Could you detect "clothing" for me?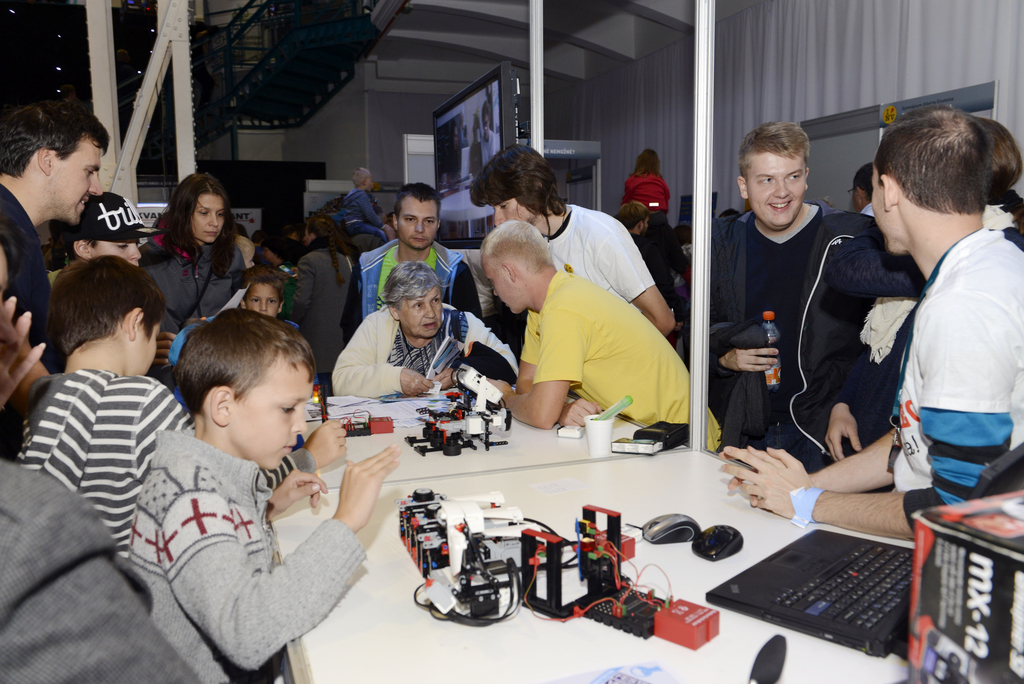
Detection result: left=132, top=212, right=253, bottom=375.
